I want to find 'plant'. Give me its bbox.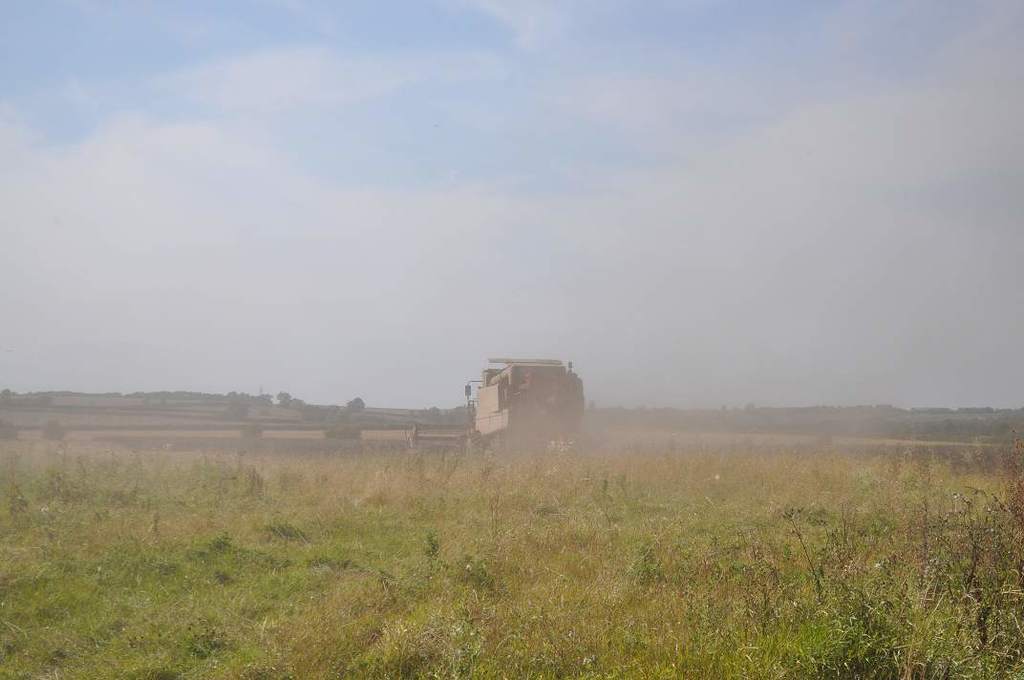
box(752, 486, 1023, 676).
